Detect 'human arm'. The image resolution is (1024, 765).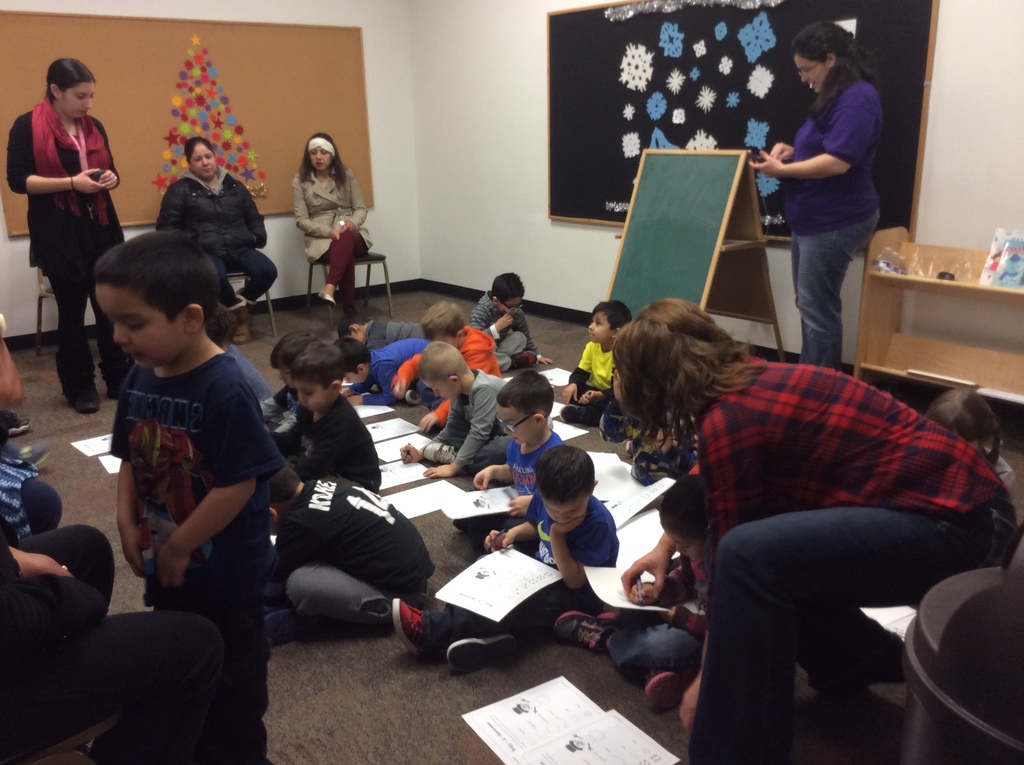
151, 380, 287, 592.
